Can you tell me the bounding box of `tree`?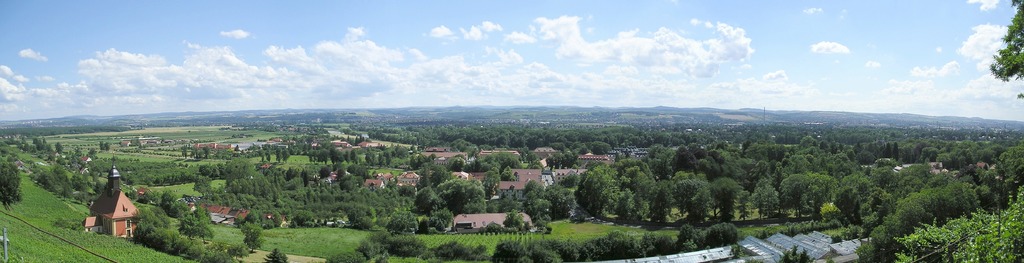
bbox(431, 239, 470, 262).
